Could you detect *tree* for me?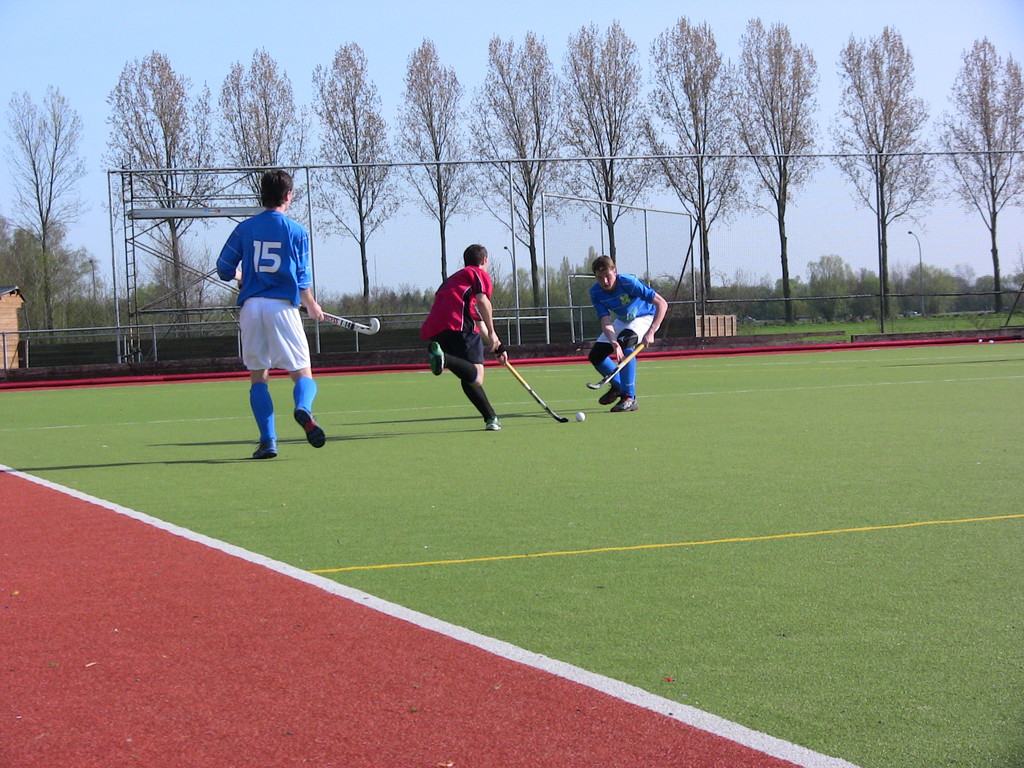
Detection result: detection(215, 45, 304, 206).
